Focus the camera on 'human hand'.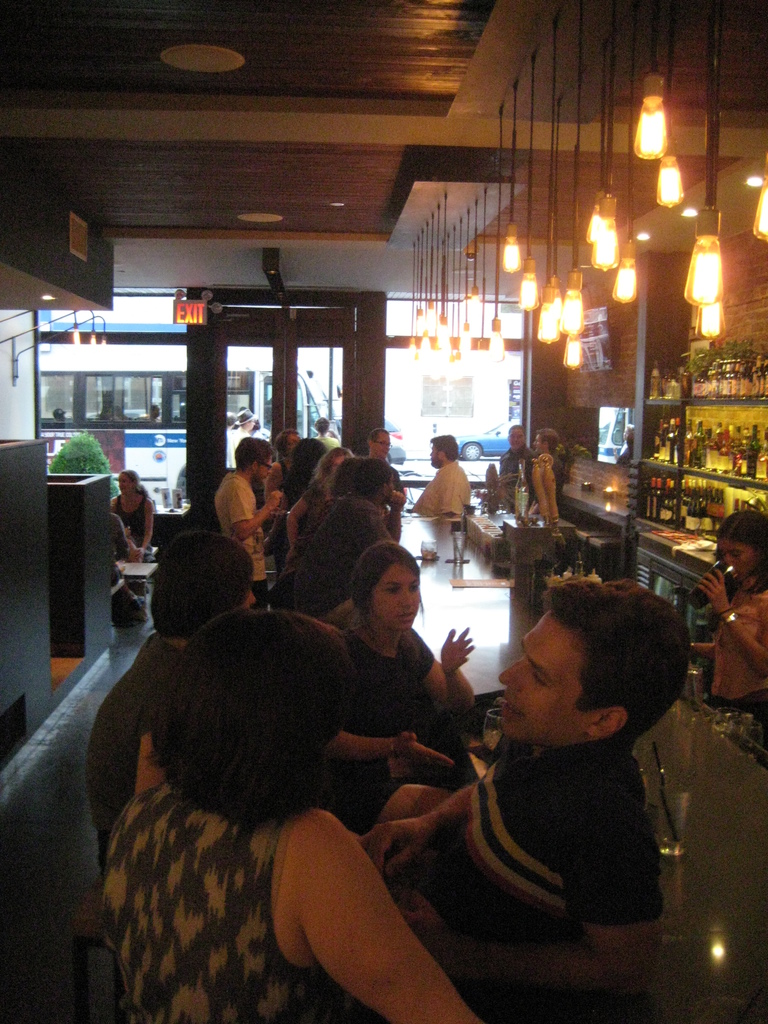
Focus region: Rect(270, 491, 288, 509).
